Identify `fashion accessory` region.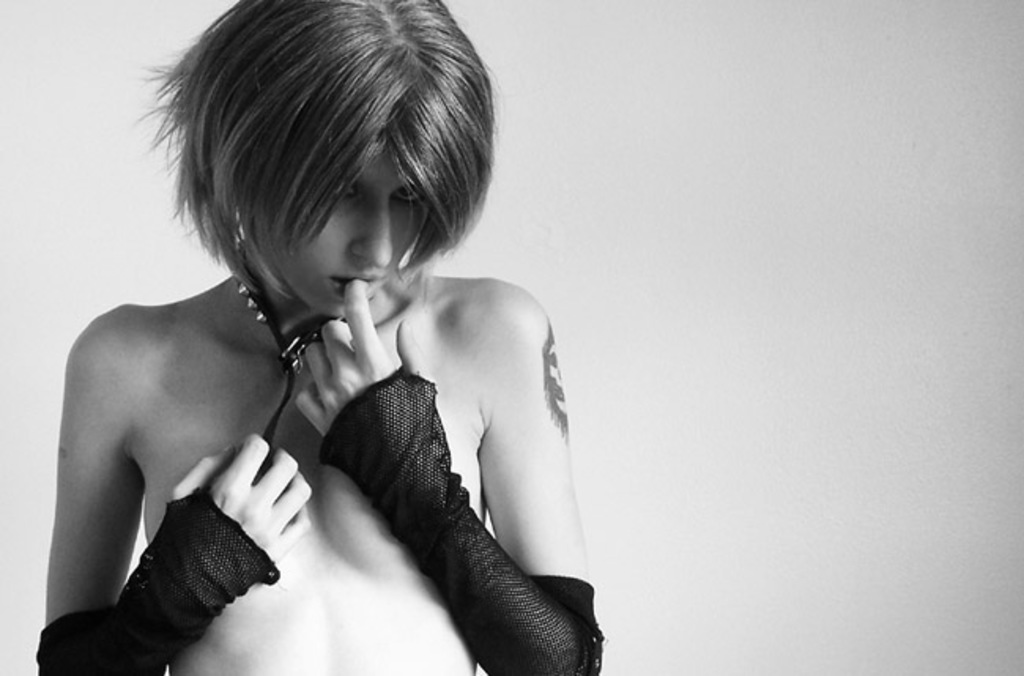
Region: region(228, 244, 347, 438).
